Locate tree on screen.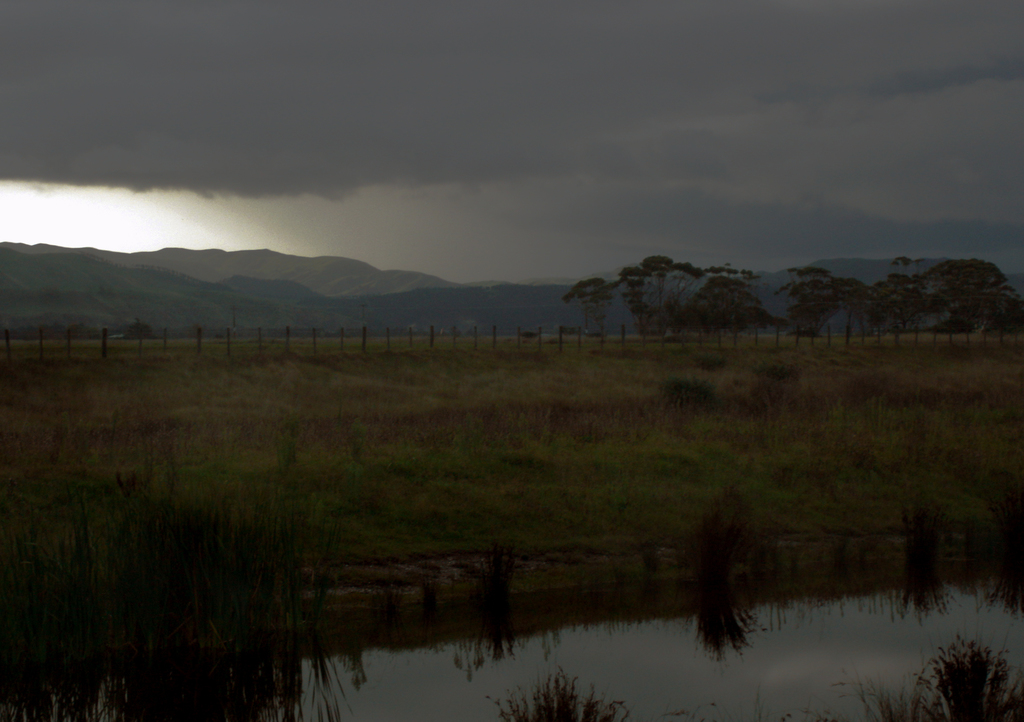
On screen at 774:266:870:356.
